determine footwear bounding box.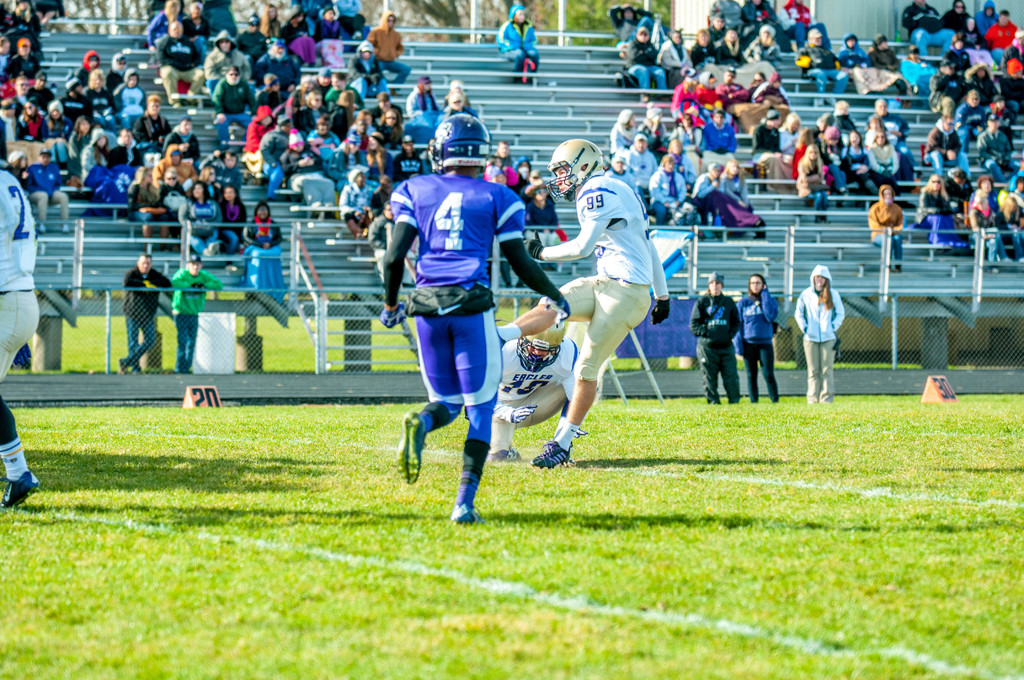
Determined: rect(37, 223, 51, 233).
